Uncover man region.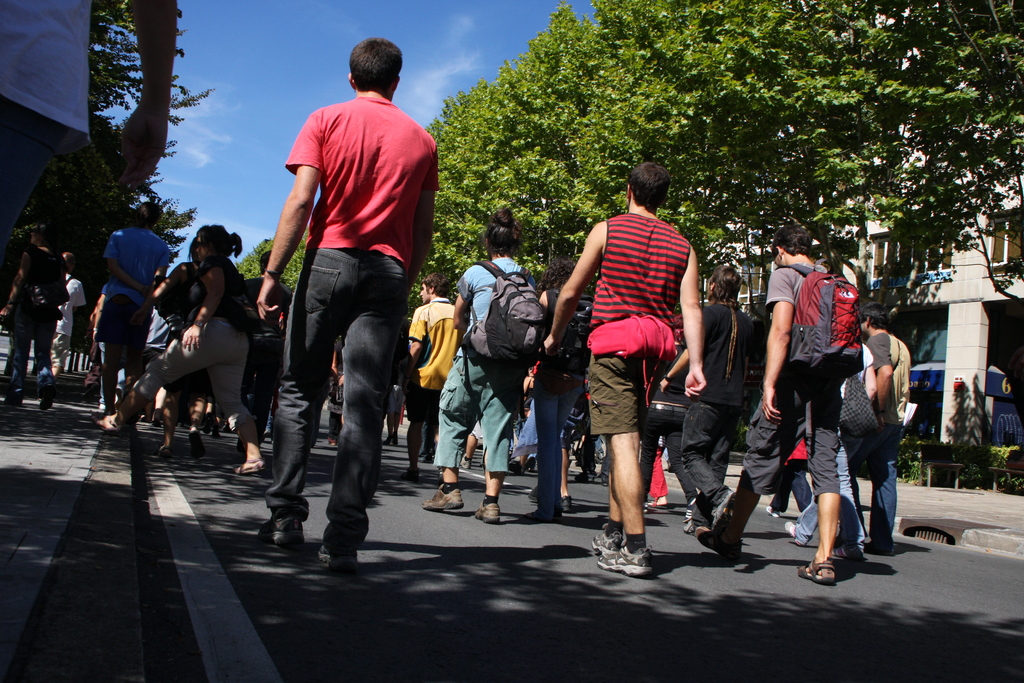
Uncovered: detection(104, 194, 171, 431).
